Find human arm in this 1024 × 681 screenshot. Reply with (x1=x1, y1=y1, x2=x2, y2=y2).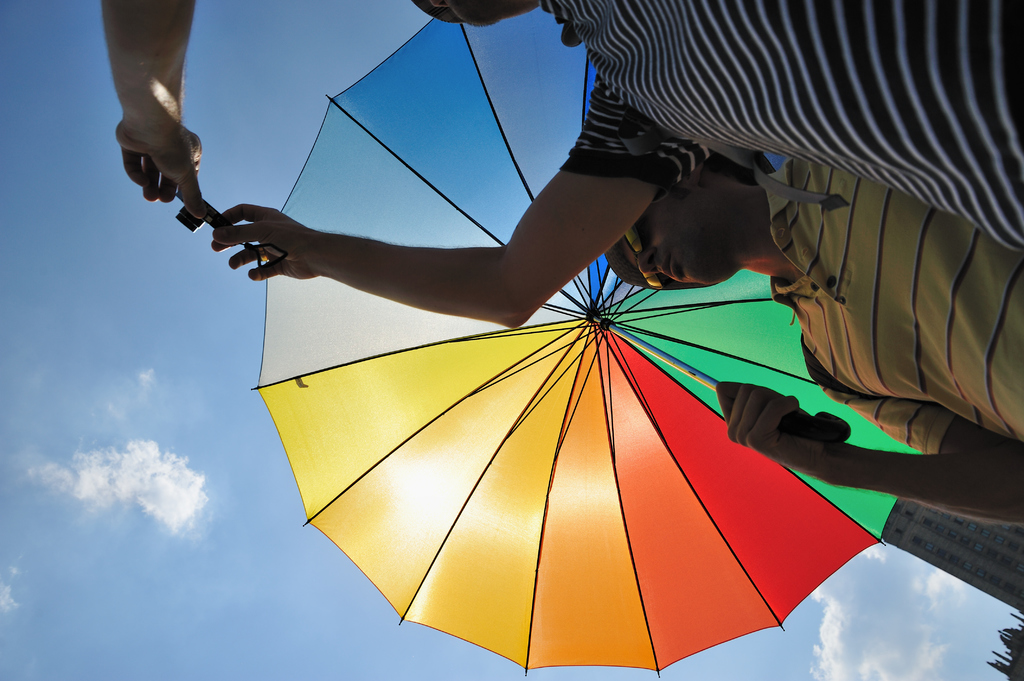
(x1=178, y1=187, x2=387, y2=314).
